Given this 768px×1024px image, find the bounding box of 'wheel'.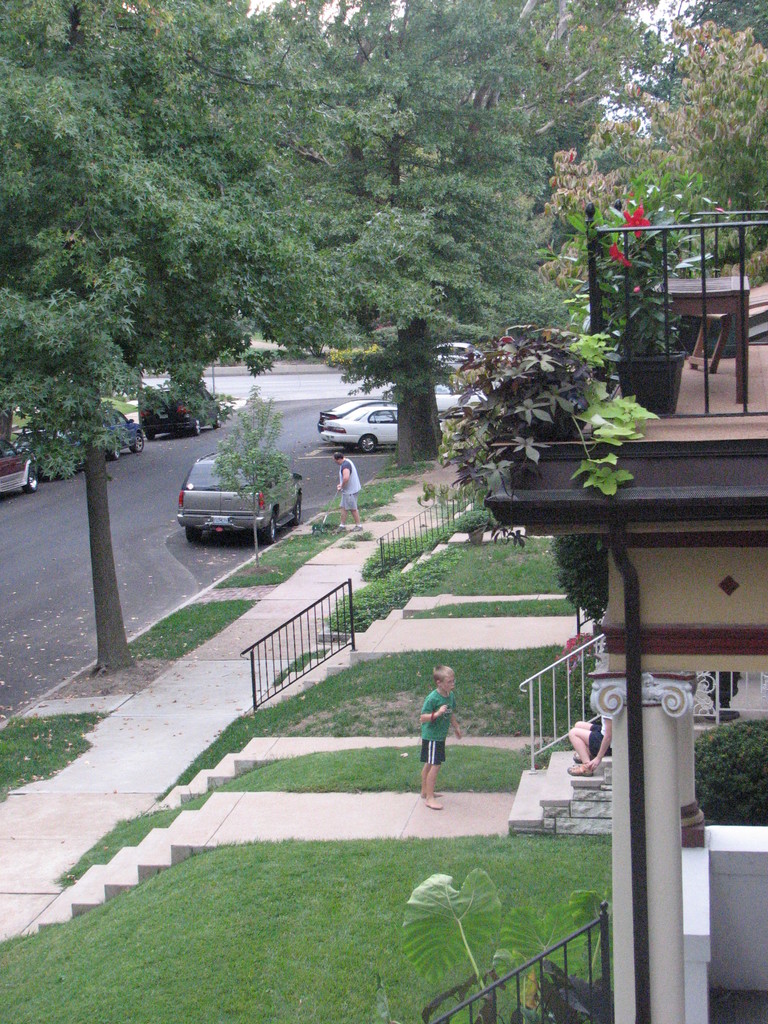
box=[212, 406, 222, 431].
